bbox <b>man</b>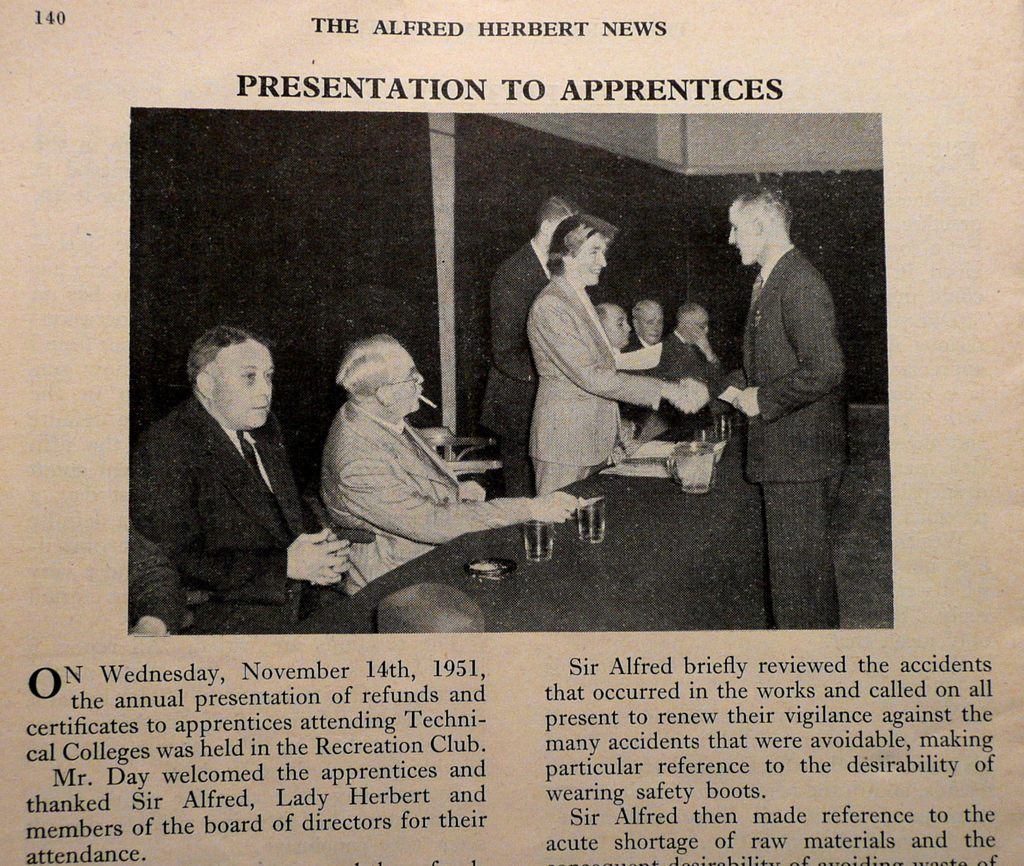
(614, 301, 675, 446)
